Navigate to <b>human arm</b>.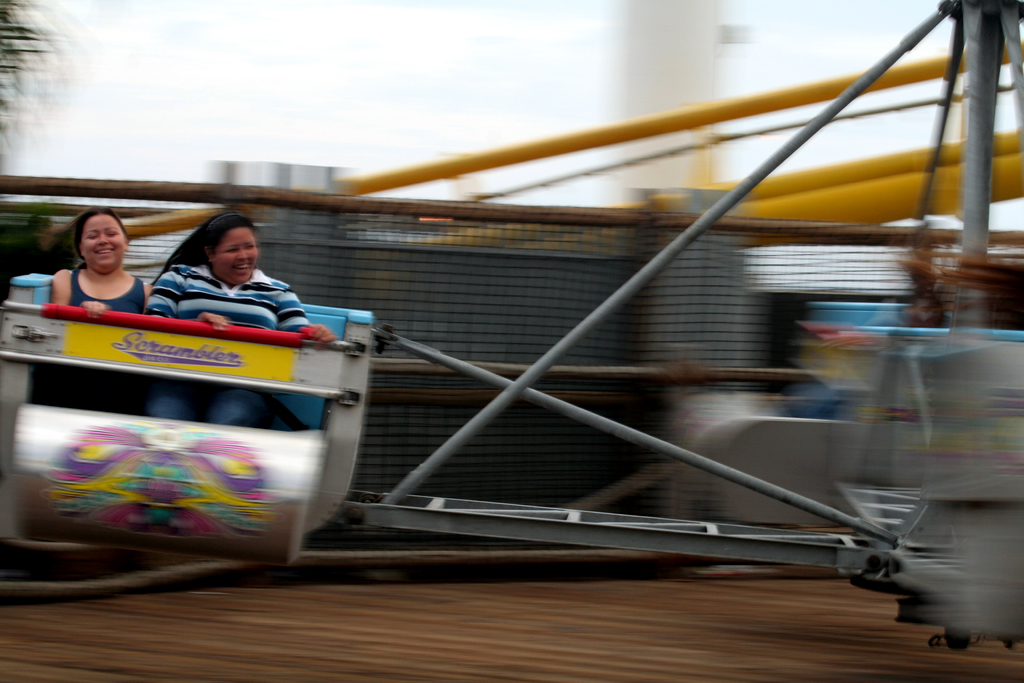
Navigation target: (273, 283, 330, 347).
